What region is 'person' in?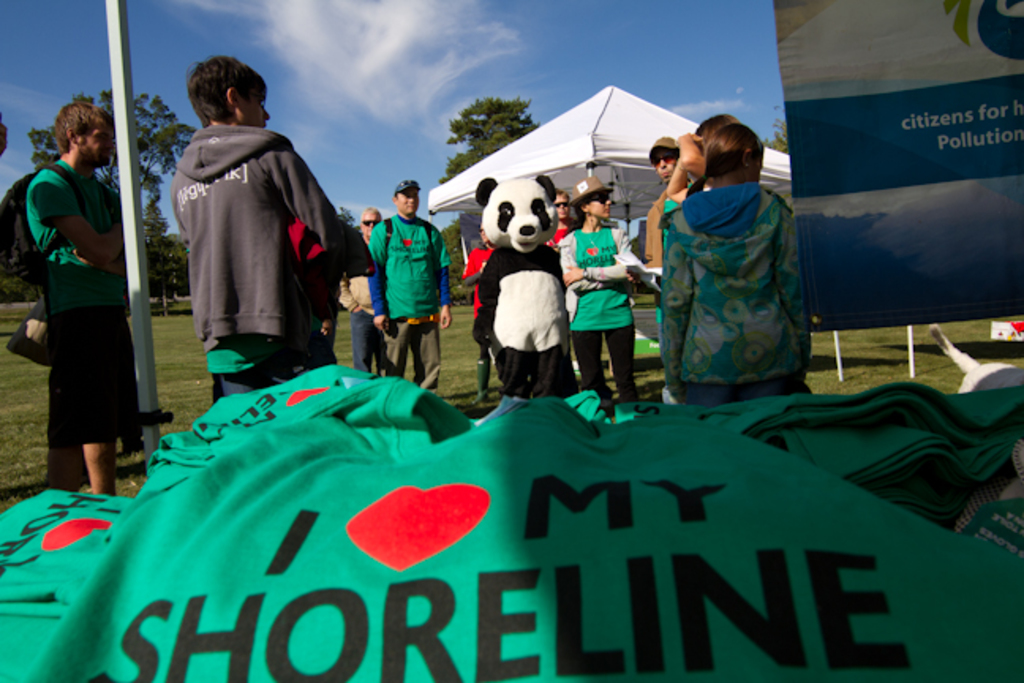
<bbox>653, 109, 814, 416</bbox>.
